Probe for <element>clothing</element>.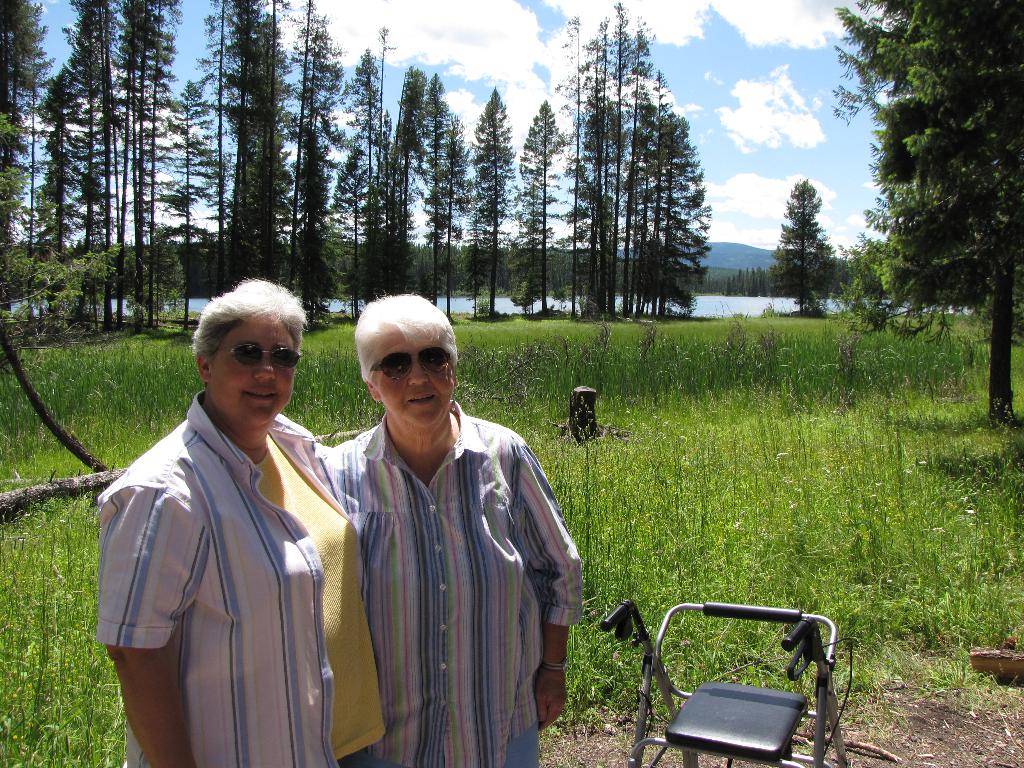
Probe result: (317, 369, 574, 767).
